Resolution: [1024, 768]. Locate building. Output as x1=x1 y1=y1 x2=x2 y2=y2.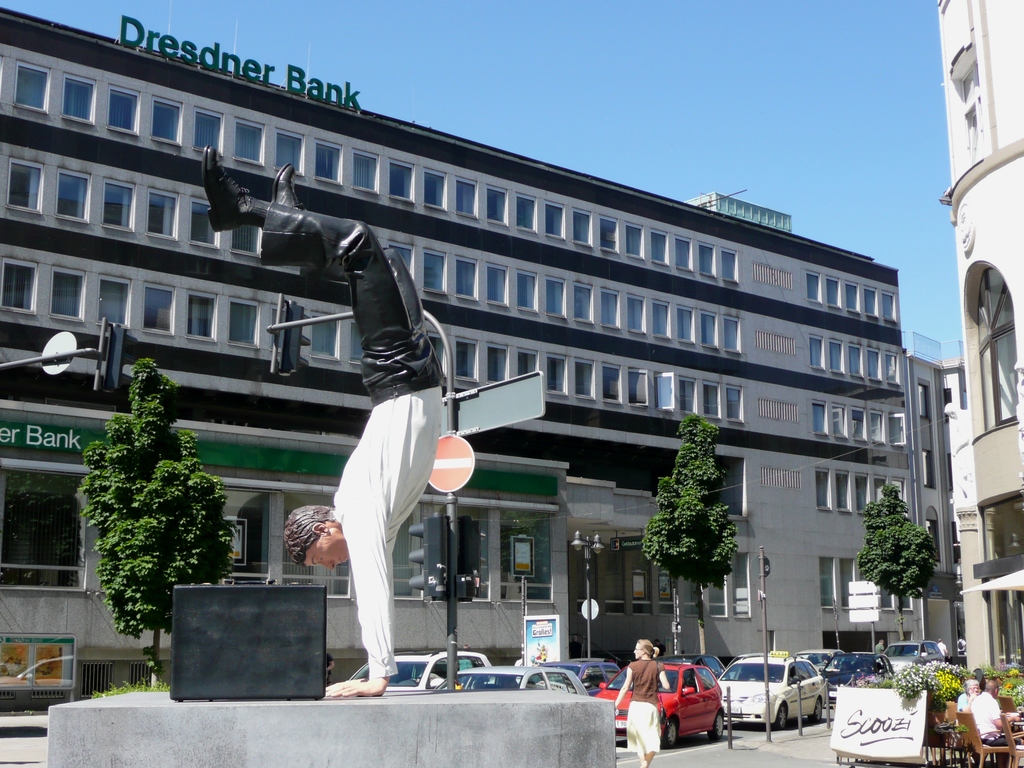
x1=934 y1=0 x2=1023 y2=708.
